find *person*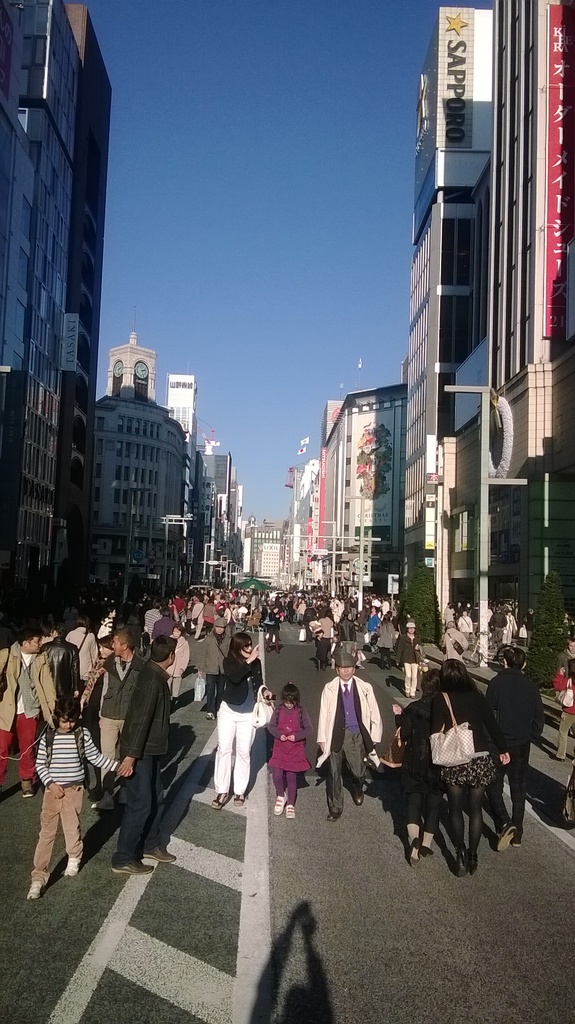
x1=308, y1=648, x2=387, y2=811
